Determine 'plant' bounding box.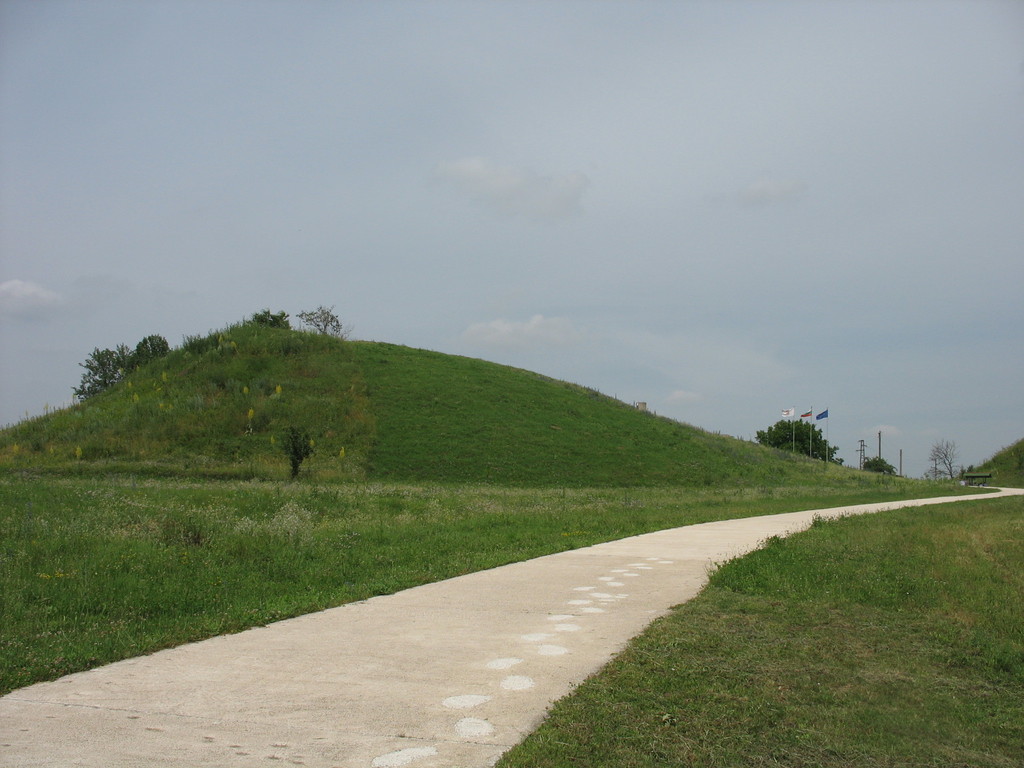
Determined: <box>958,425,1023,490</box>.
